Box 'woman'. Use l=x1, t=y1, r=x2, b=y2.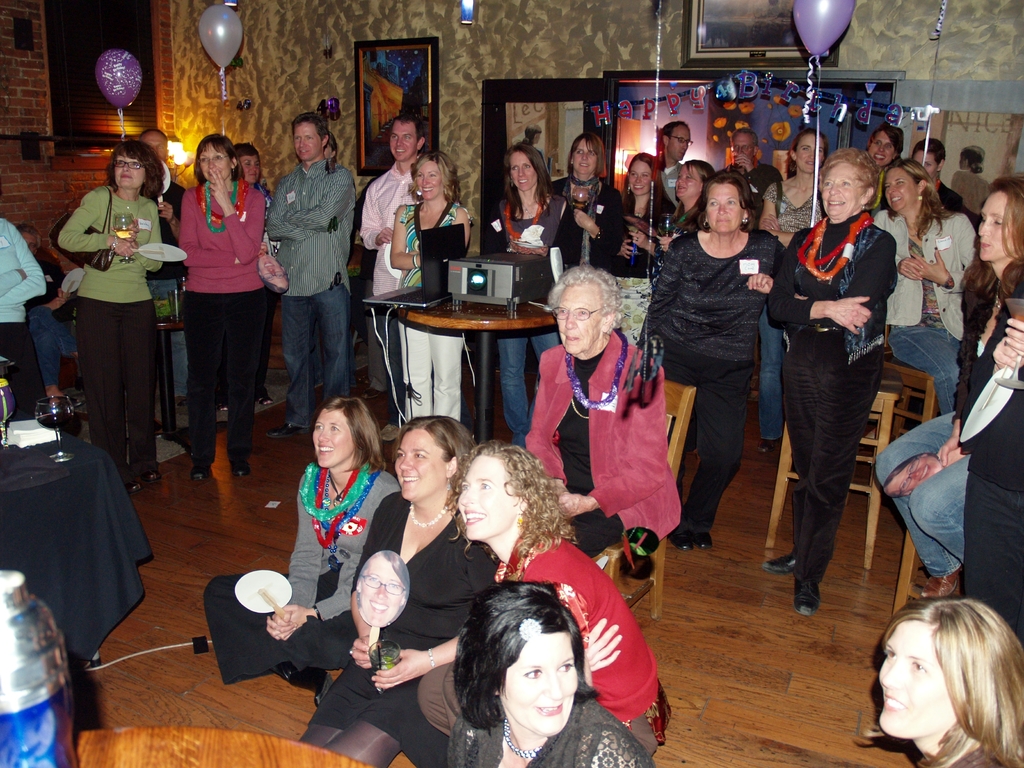
l=641, t=168, r=785, b=549.
